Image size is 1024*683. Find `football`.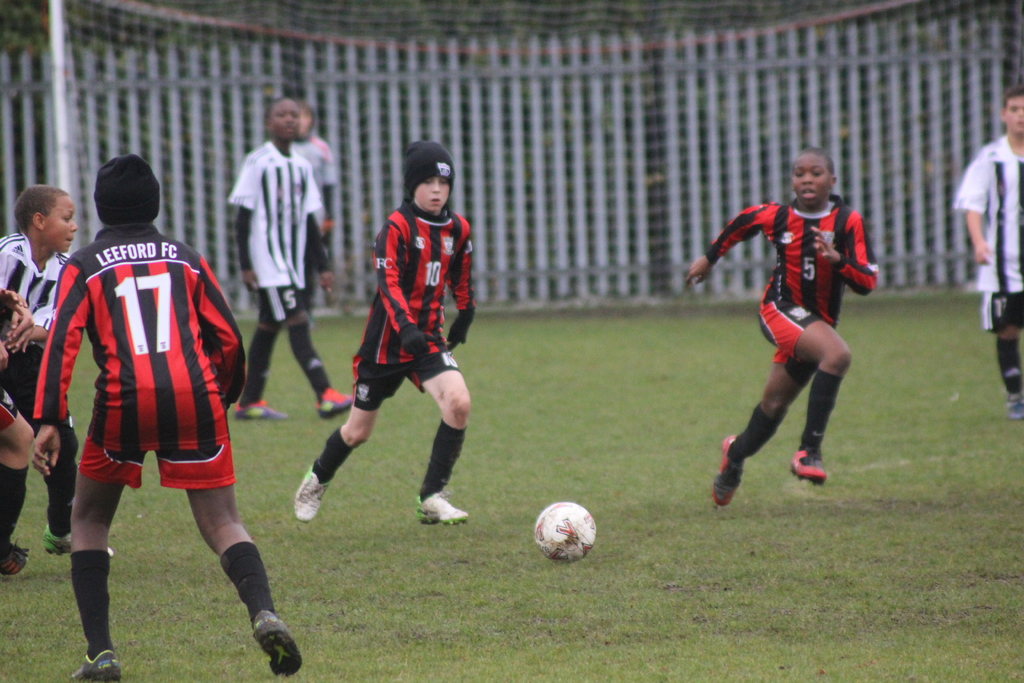
[534,502,596,562].
